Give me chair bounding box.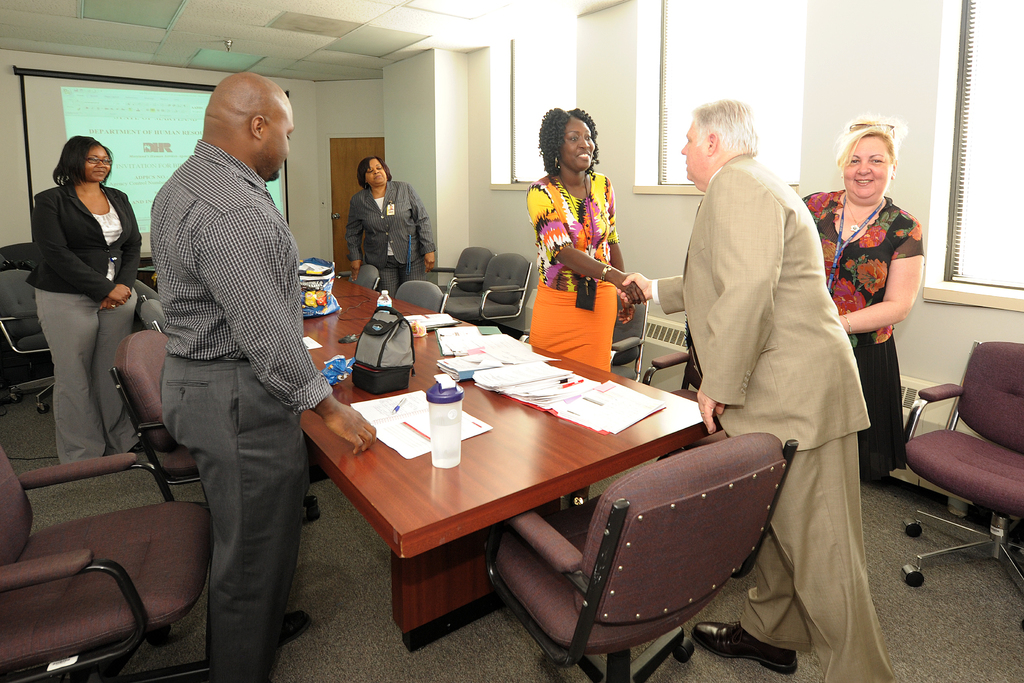
left=113, top=331, right=210, bottom=505.
